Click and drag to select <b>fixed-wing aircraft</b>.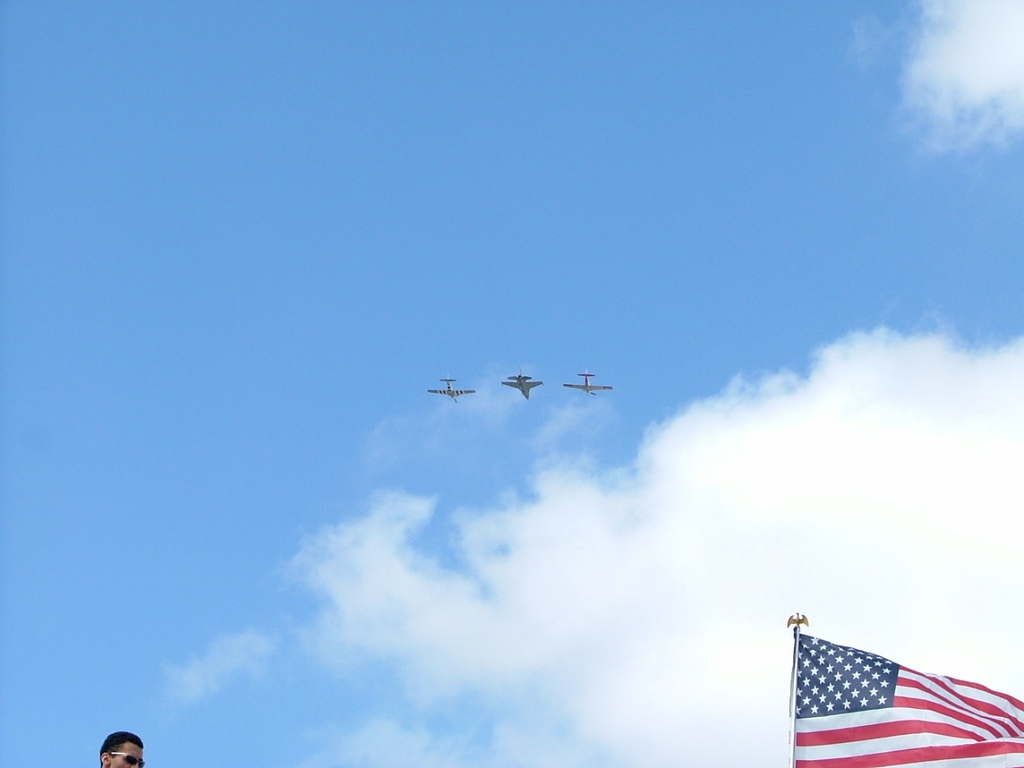
Selection: [563,368,620,398].
